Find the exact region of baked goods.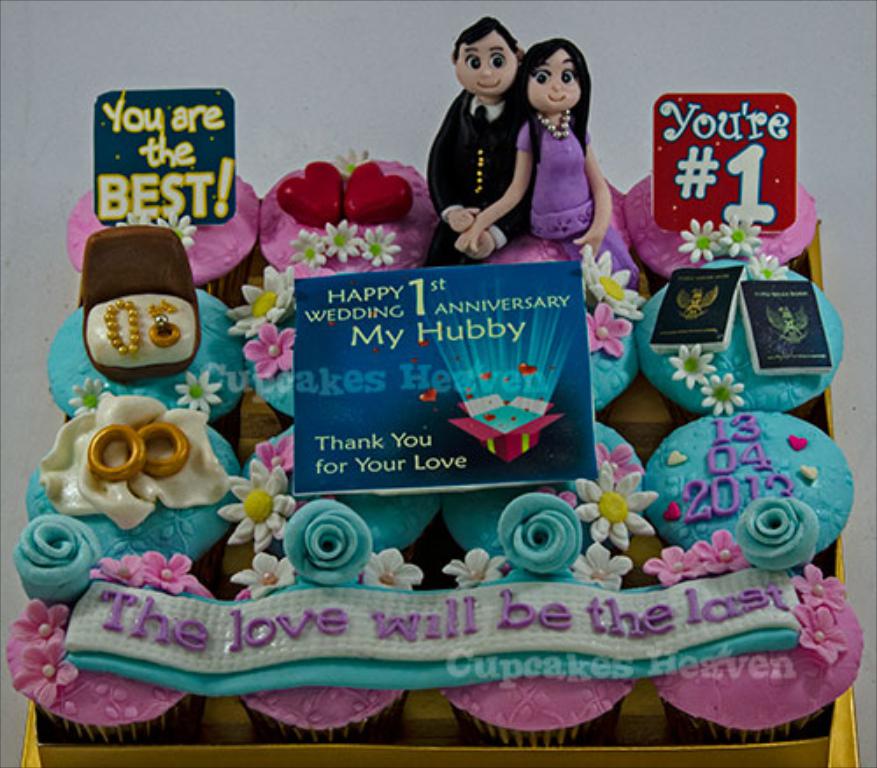
Exact region: <box>652,556,858,743</box>.
